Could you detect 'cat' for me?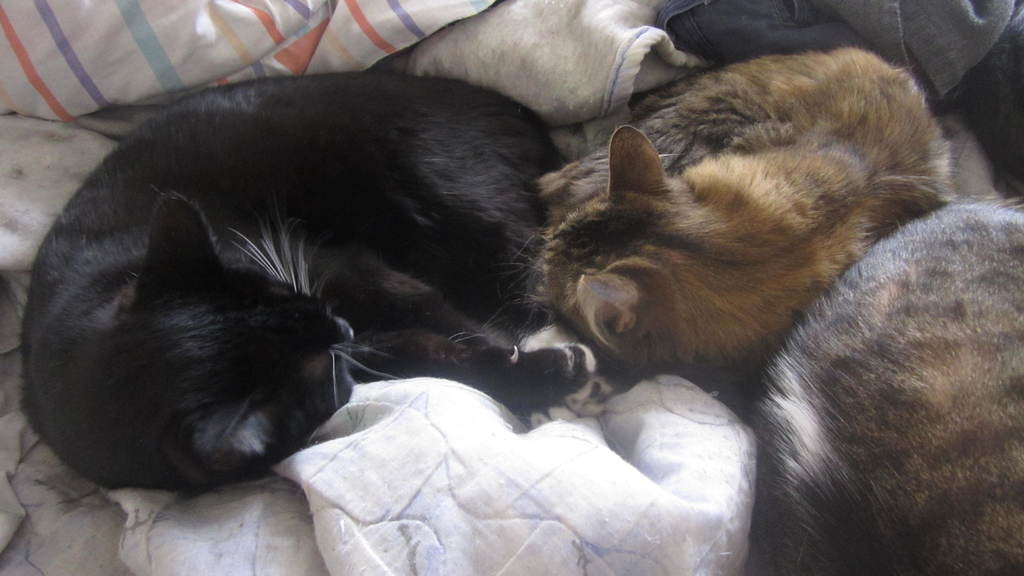
Detection result: x1=15 y1=67 x2=596 y2=492.
